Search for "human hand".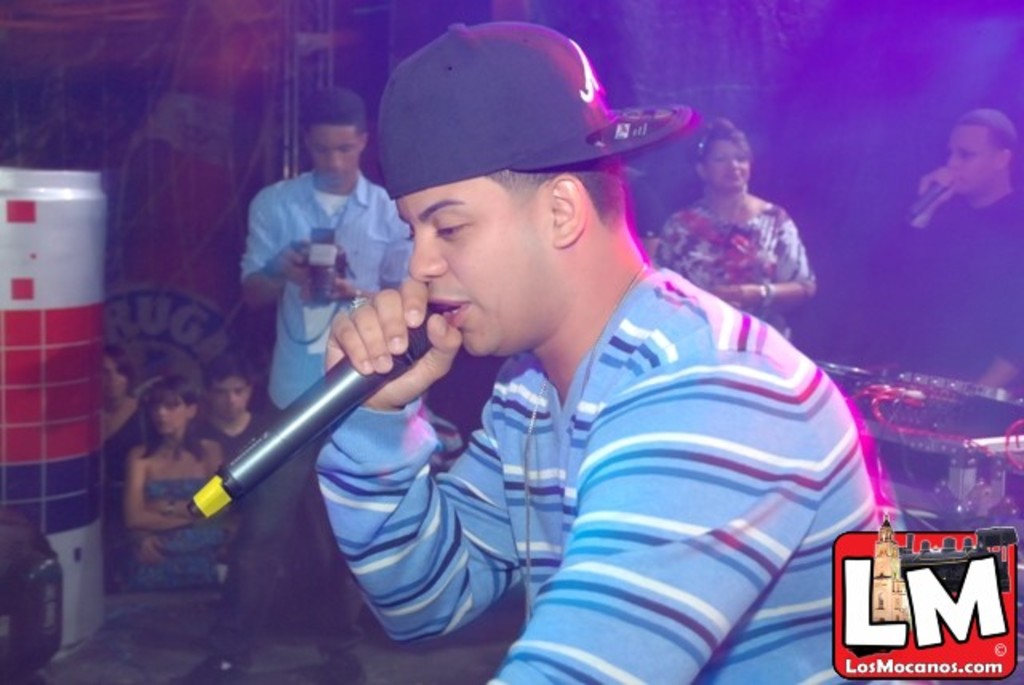
Found at select_region(710, 285, 762, 310).
